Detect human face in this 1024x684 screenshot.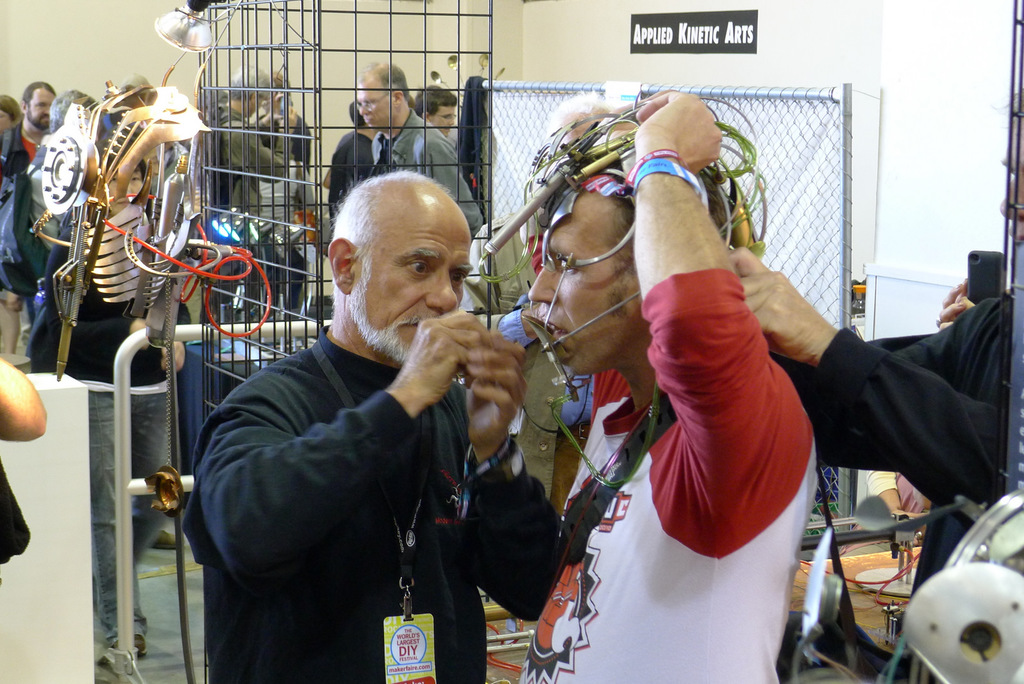
Detection: (434,107,454,137).
